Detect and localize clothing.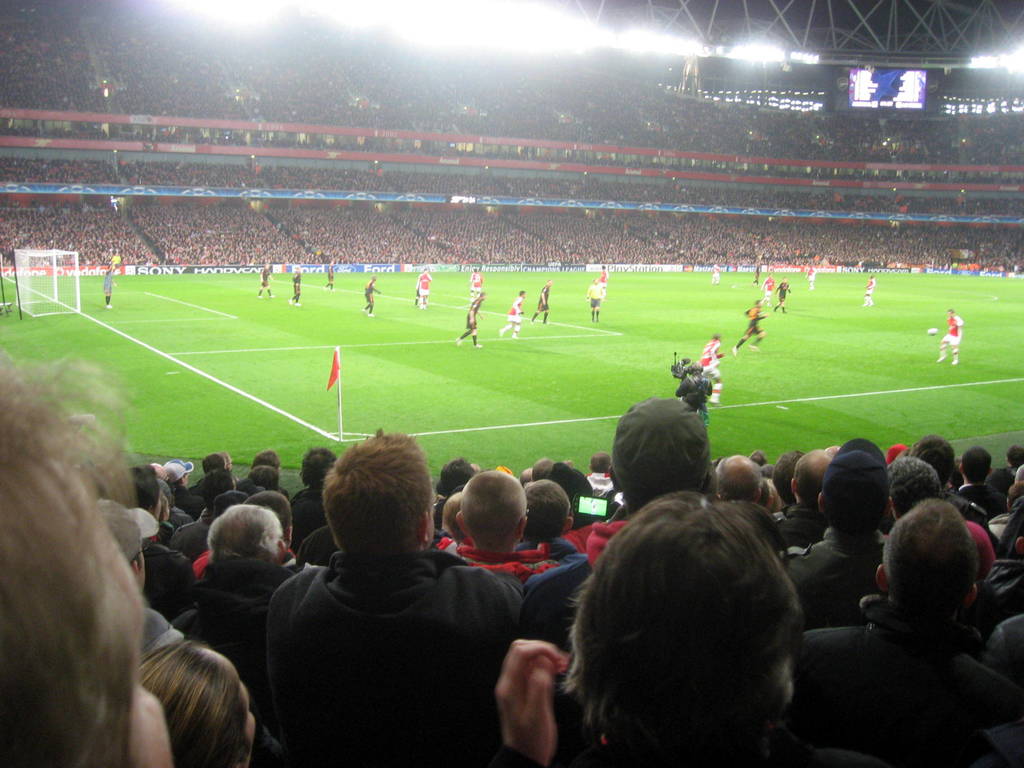
Localized at pyautogui.locateOnScreen(559, 726, 875, 767).
